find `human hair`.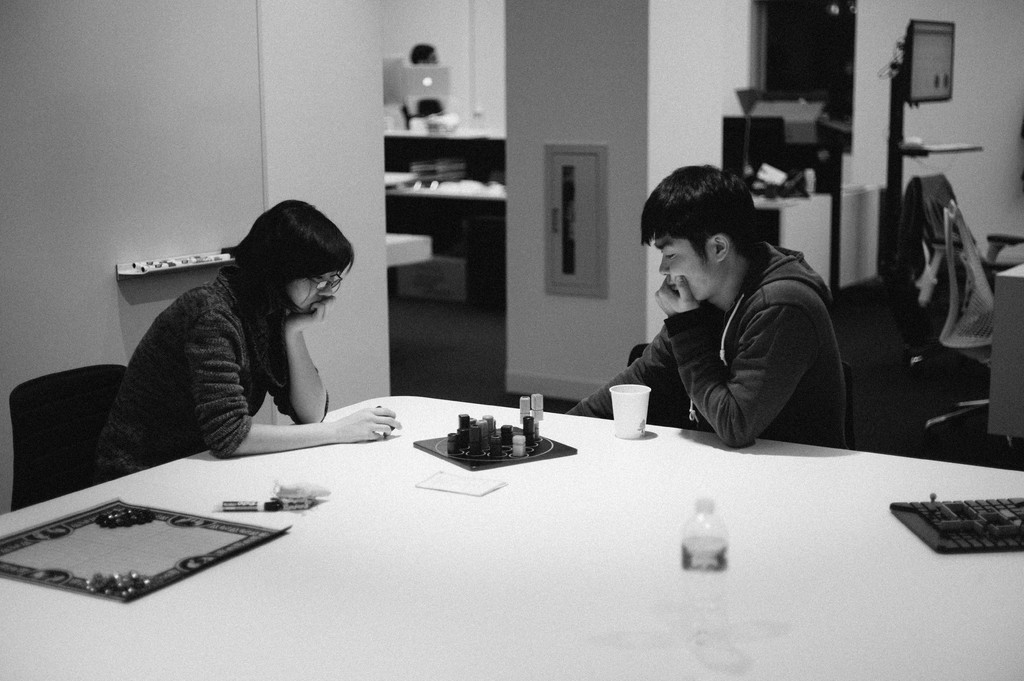
select_region(638, 161, 767, 267).
